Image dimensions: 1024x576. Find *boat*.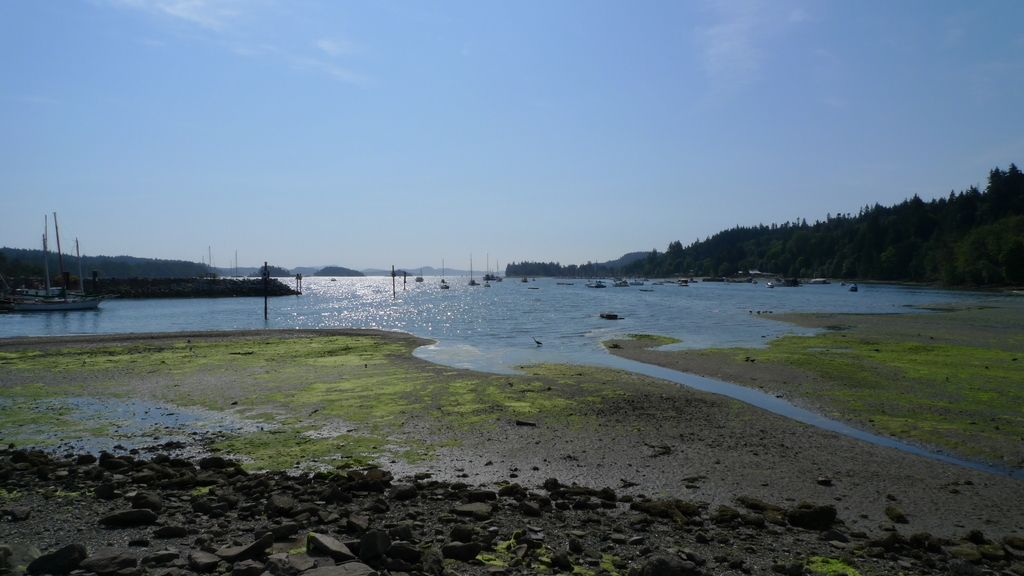
detection(7, 196, 109, 314).
